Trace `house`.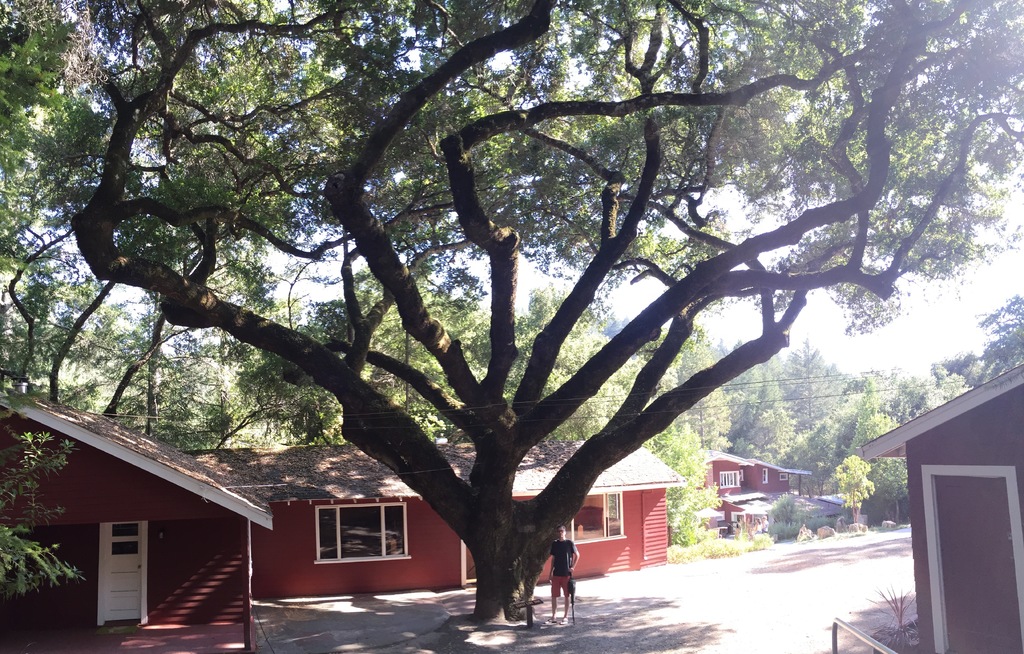
Traced to 179, 426, 679, 607.
